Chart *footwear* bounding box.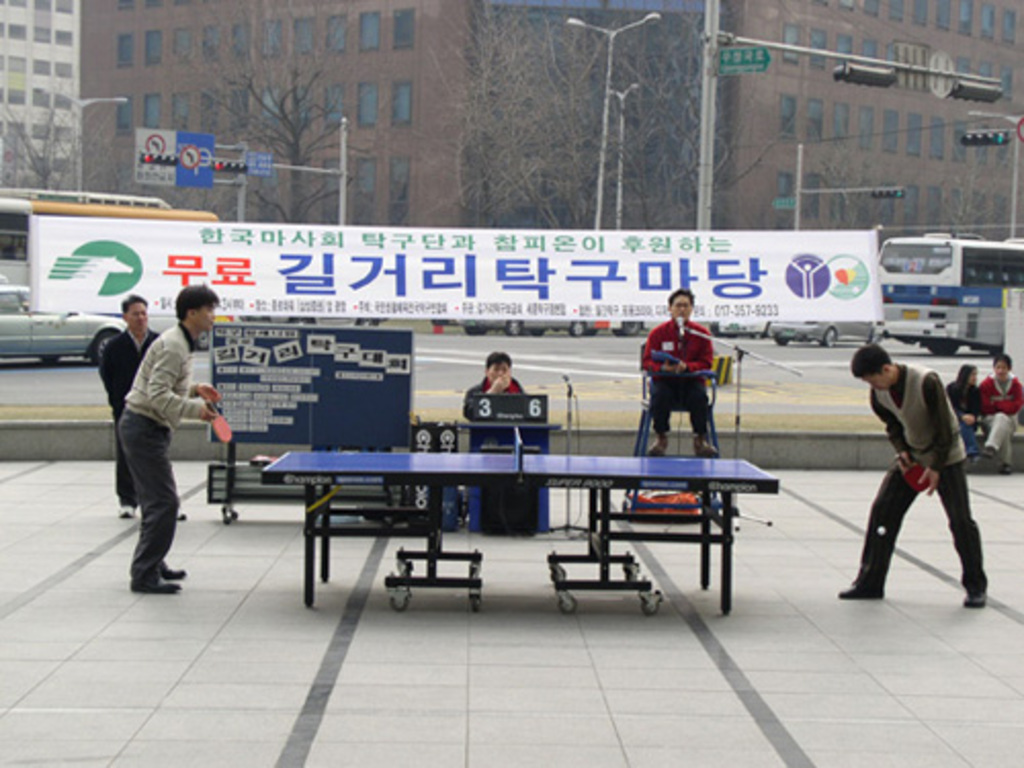
Charted: 981:446:993:455.
